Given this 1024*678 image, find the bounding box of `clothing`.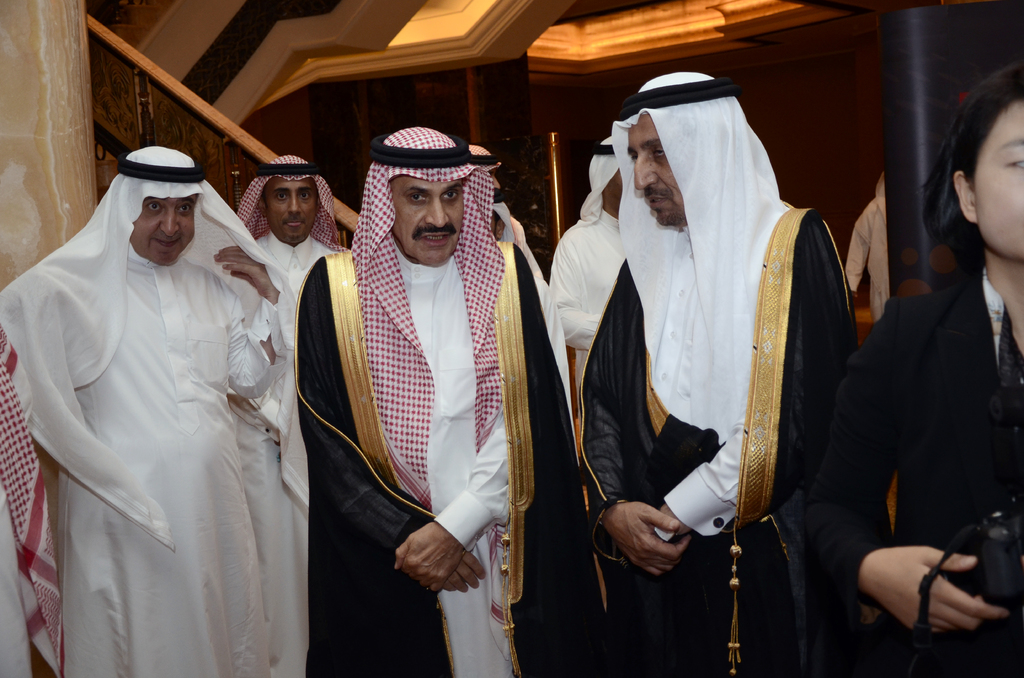
detection(860, 264, 1023, 677).
